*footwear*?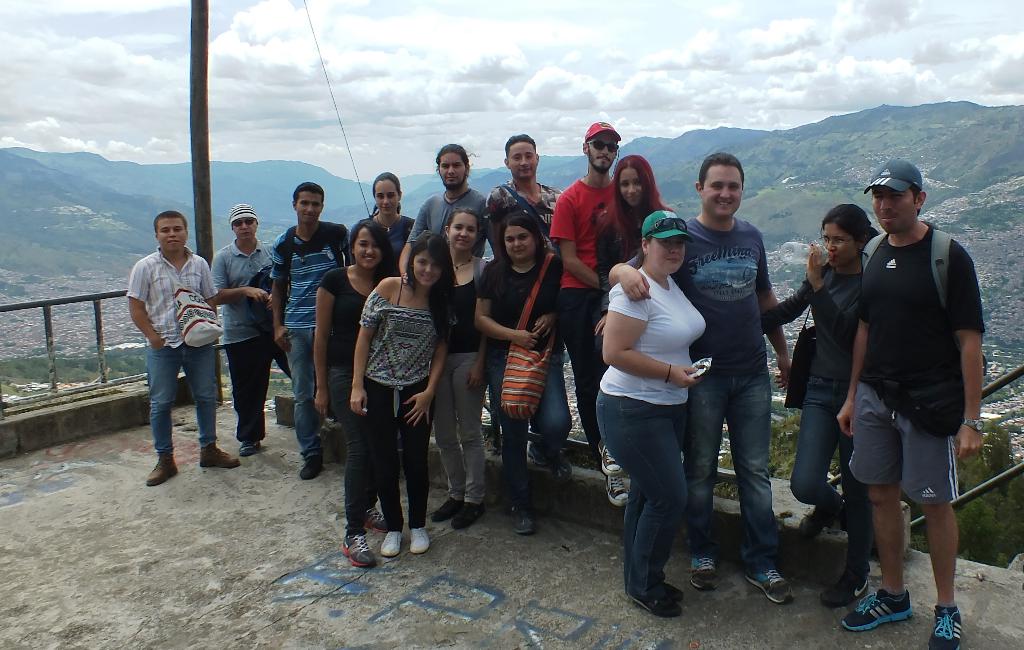
pyautogui.locateOnScreen(840, 586, 913, 632)
